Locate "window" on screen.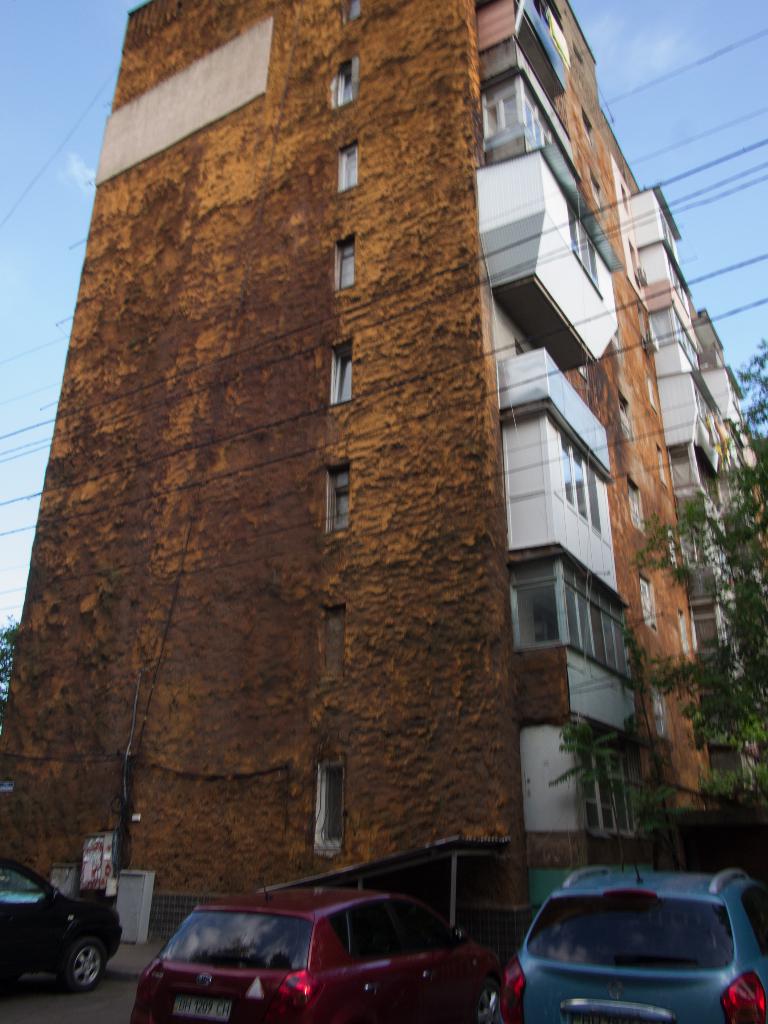
On screen at bbox(560, 443, 607, 536).
